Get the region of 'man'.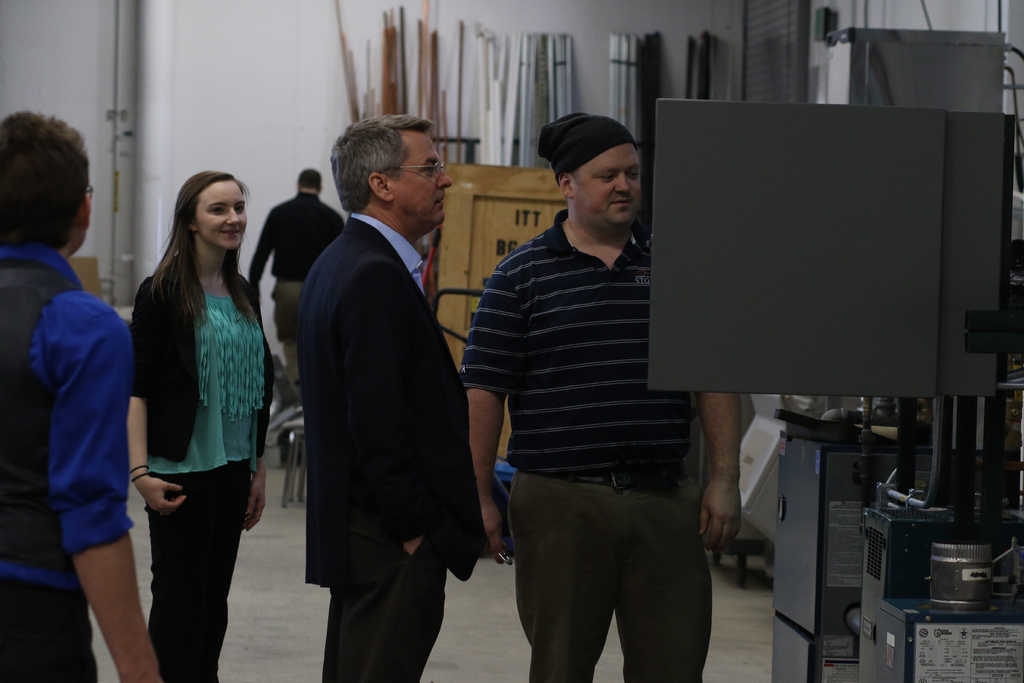
<bbox>0, 103, 159, 682</bbox>.
